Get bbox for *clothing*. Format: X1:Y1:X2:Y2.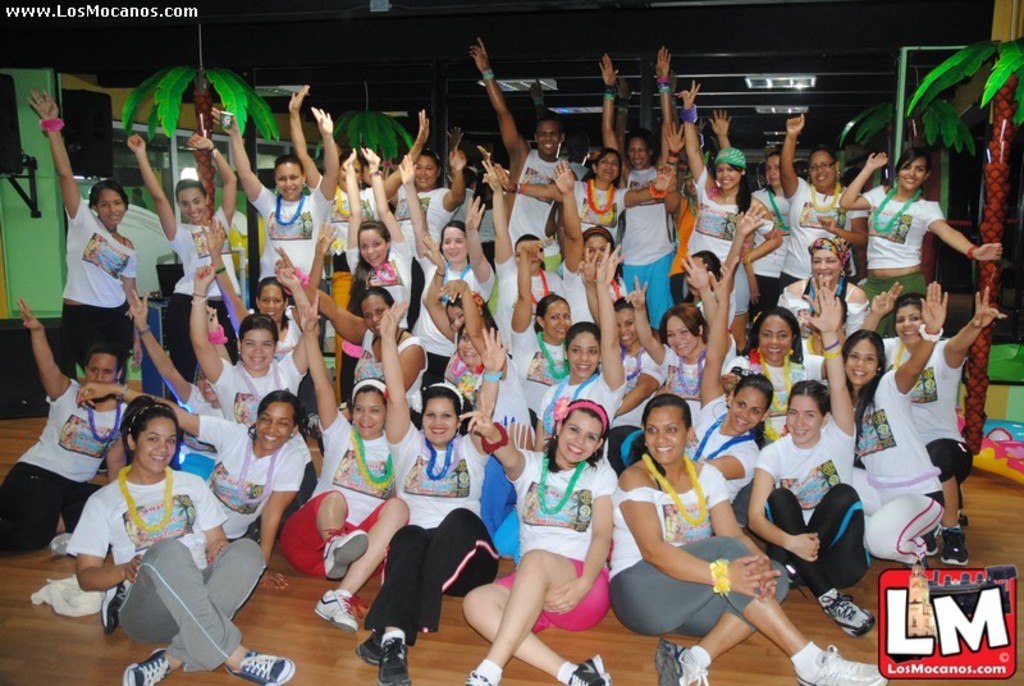
270:411:422:584.
